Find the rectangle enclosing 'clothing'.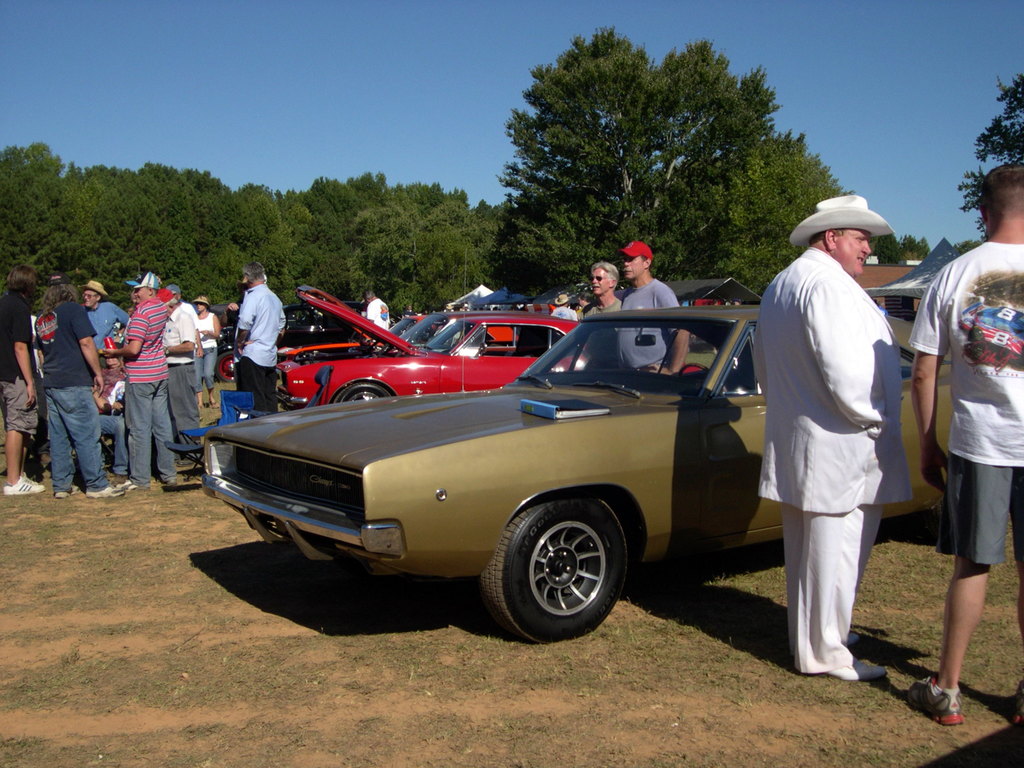
[231, 278, 283, 416].
